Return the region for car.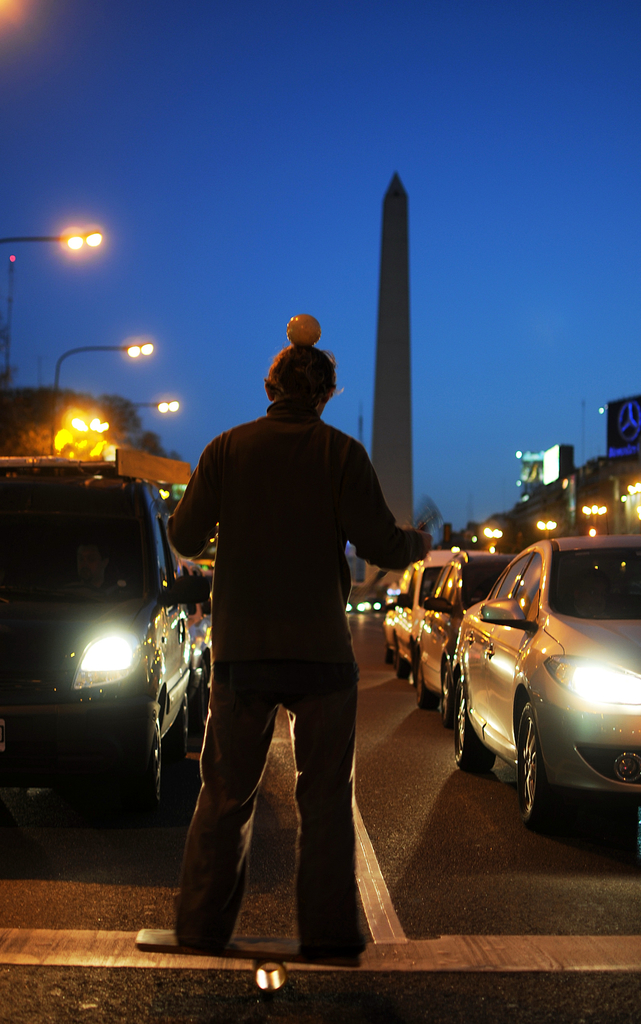
0/459/207/818.
